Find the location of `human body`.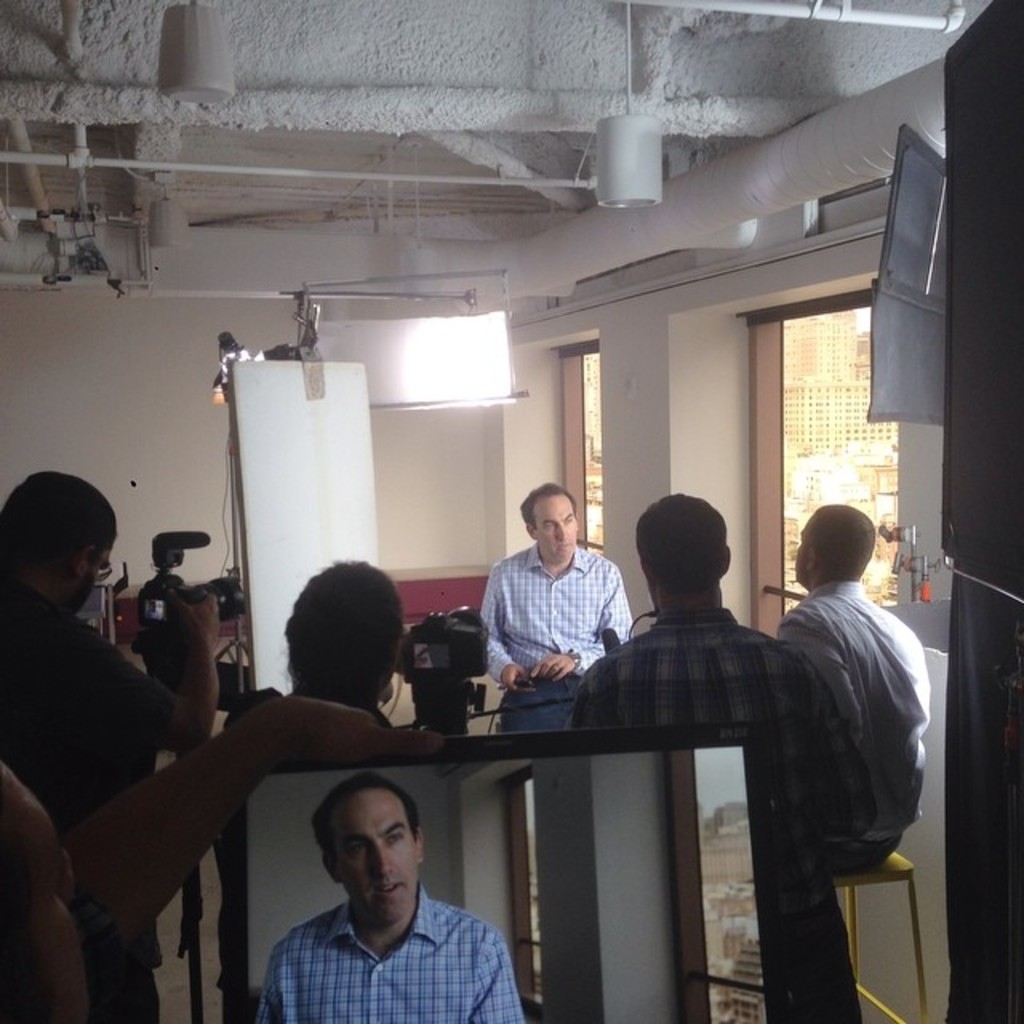
Location: [left=776, top=584, right=936, bottom=874].
